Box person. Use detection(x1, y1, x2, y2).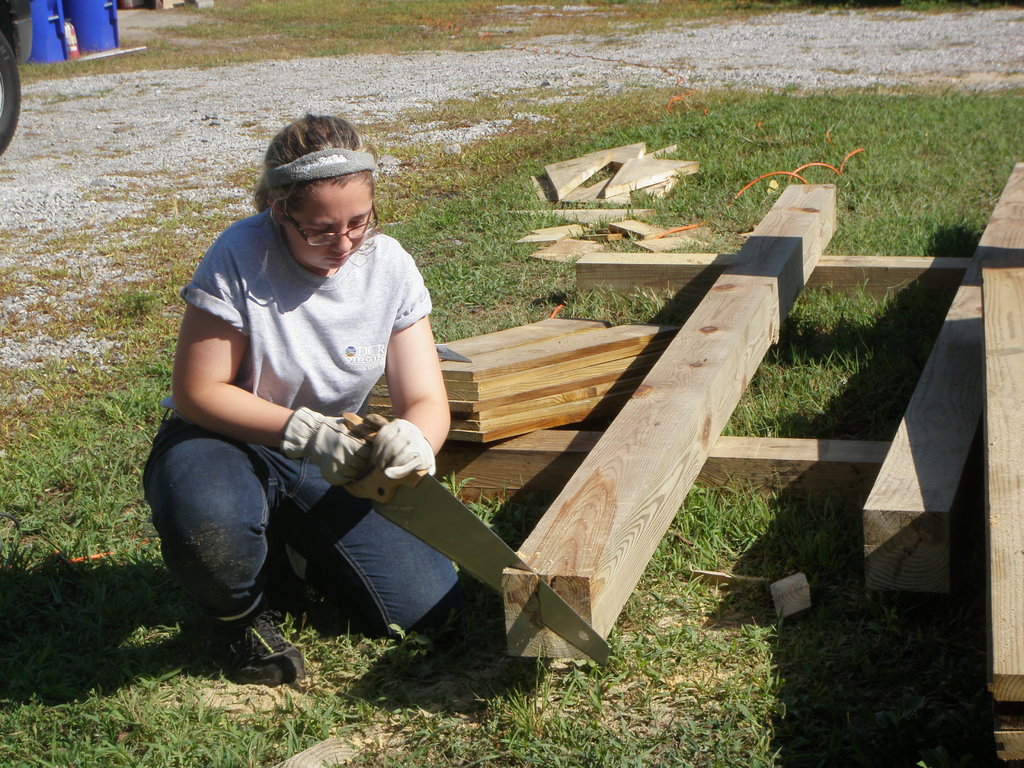
detection(138, 108, 461, 688).
